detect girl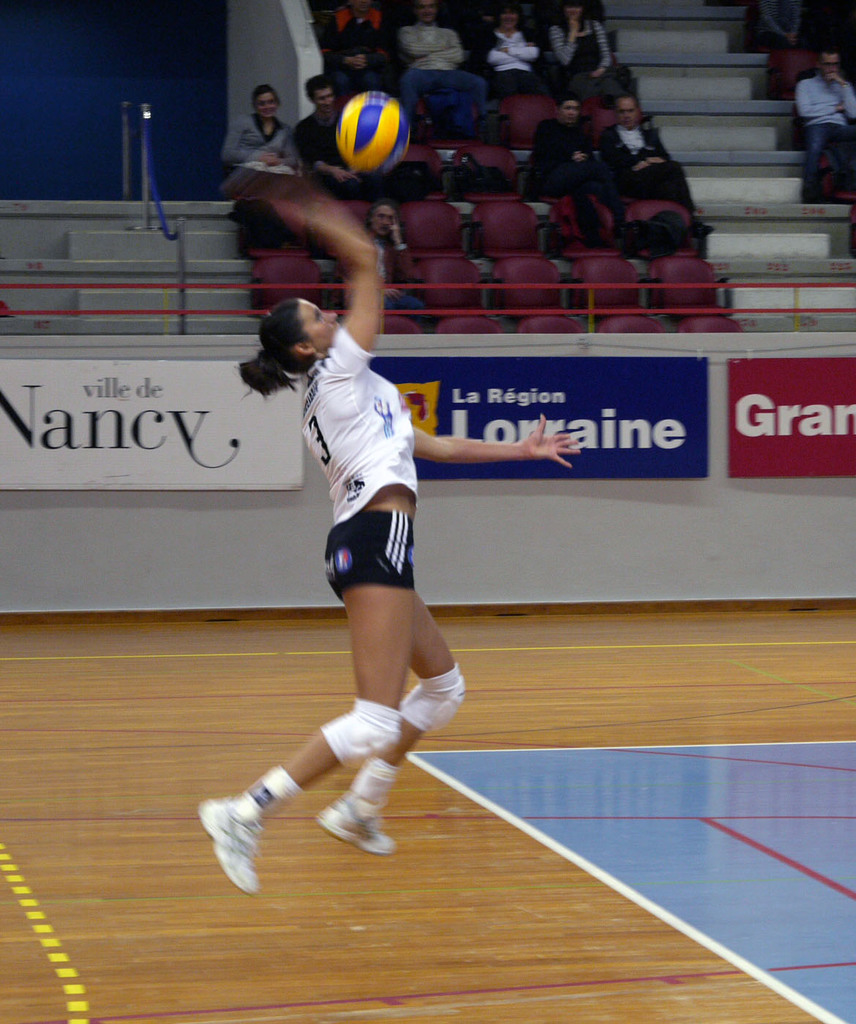
pyautogui.locateOnScreen(221, 86, 298, 264)
